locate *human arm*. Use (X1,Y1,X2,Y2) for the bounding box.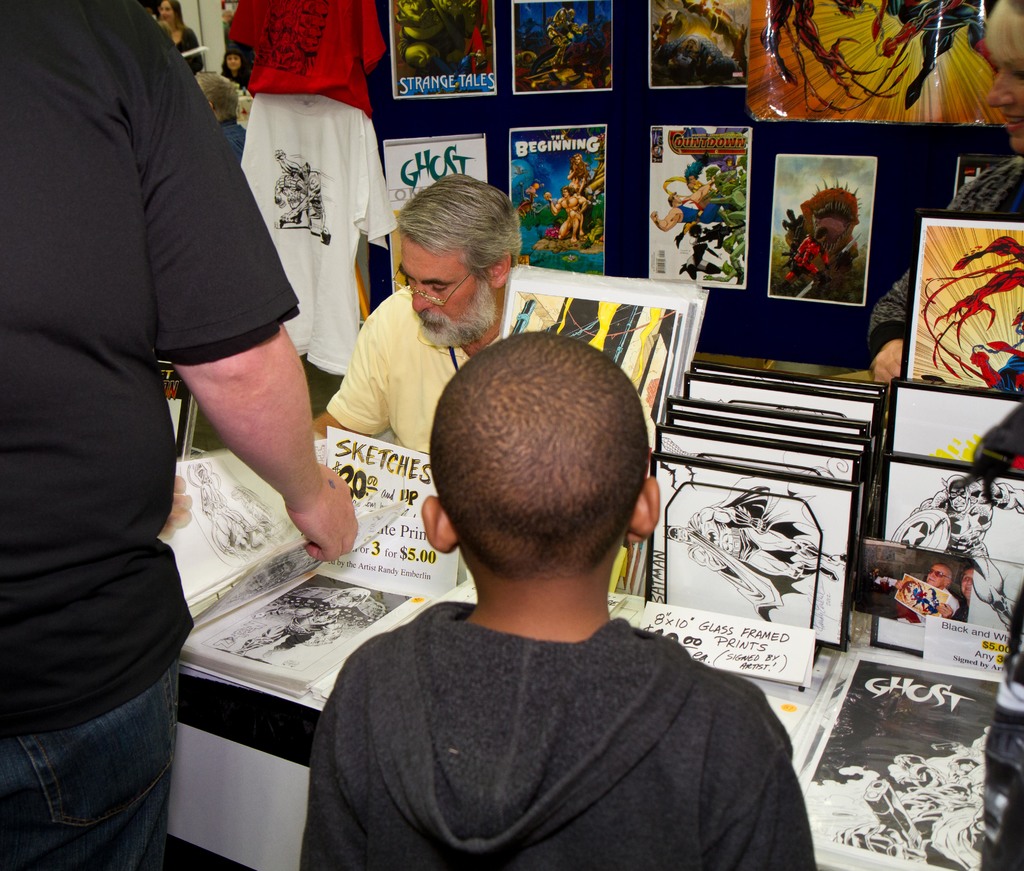
(140,12,356,556).
